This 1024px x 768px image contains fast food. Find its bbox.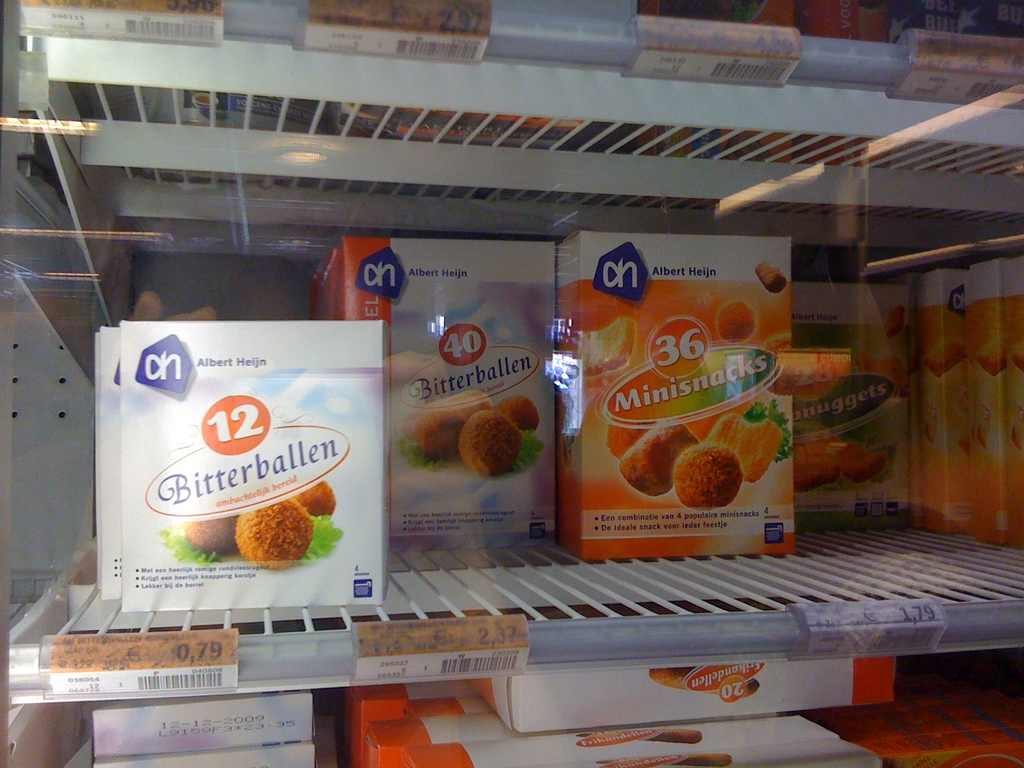
460:408:520:474.
